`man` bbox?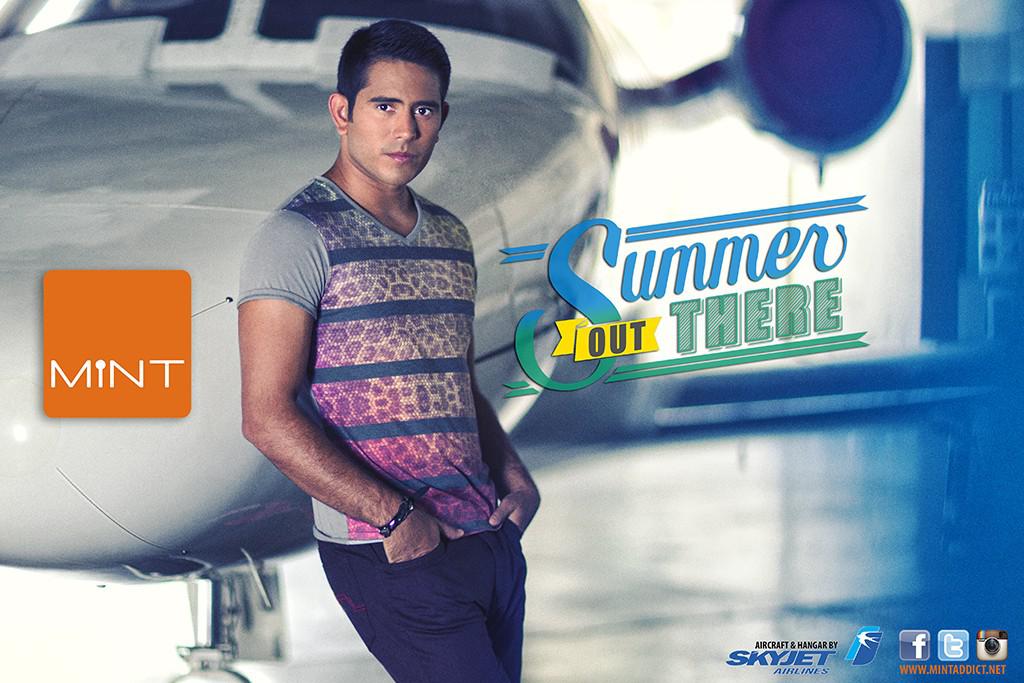
bbox(237, 21, 536, 682)
